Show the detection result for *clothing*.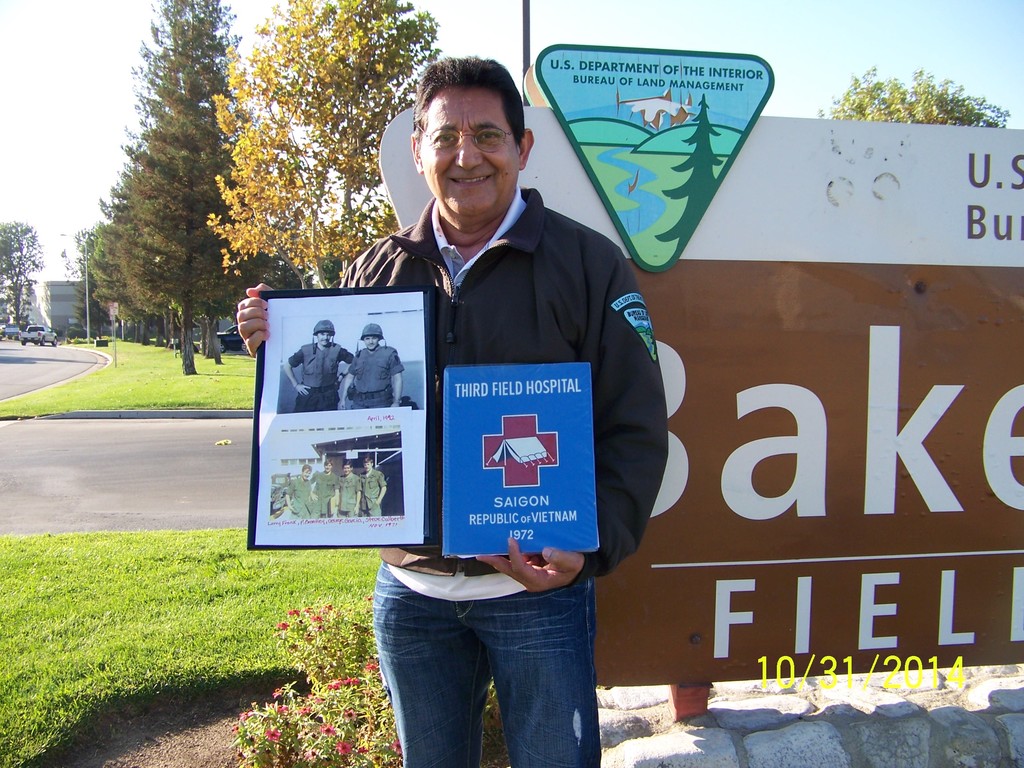
(289, 341, 356, 412).
